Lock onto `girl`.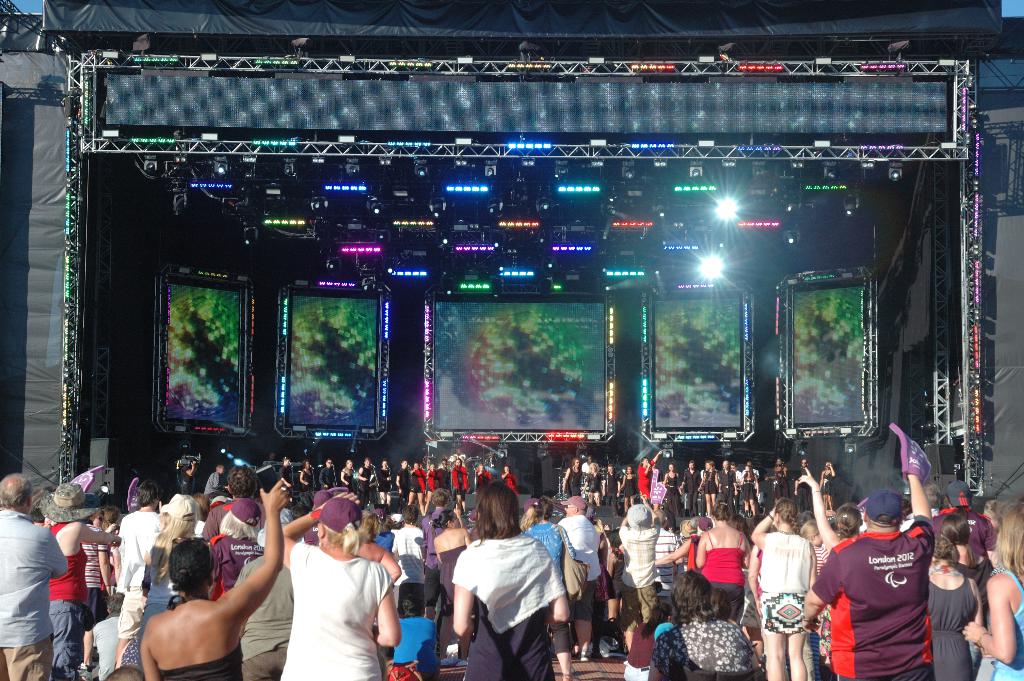
Locked: box=[300, 459, 315, 491].
